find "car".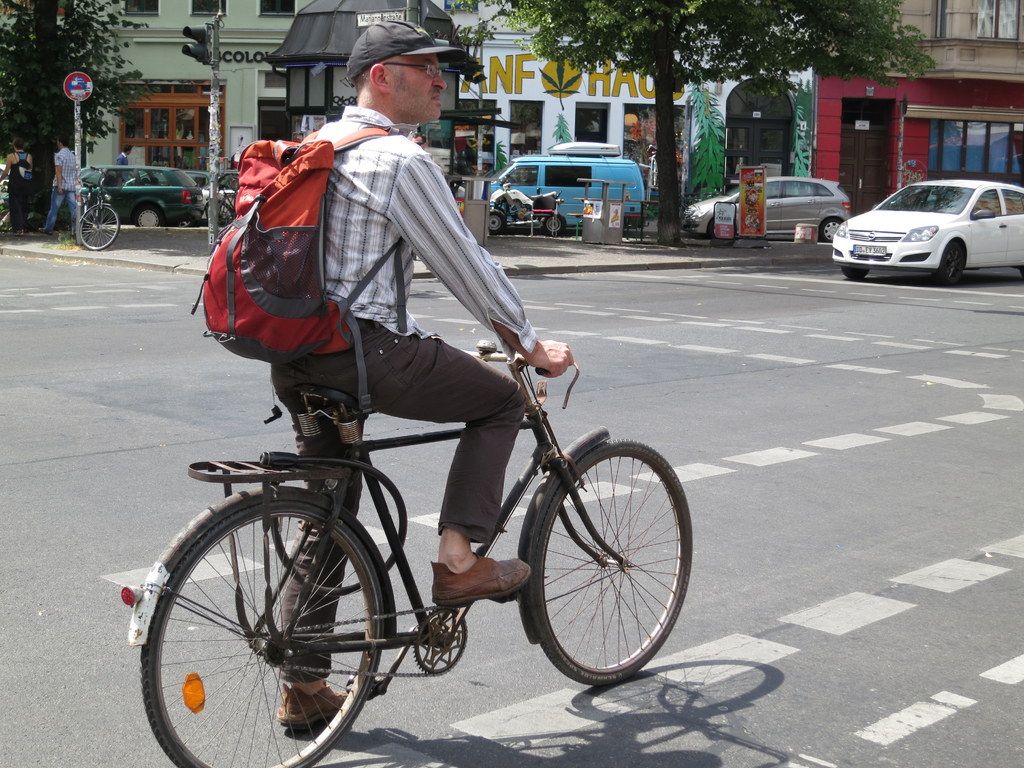
locate(682, 175, 852, 241).
